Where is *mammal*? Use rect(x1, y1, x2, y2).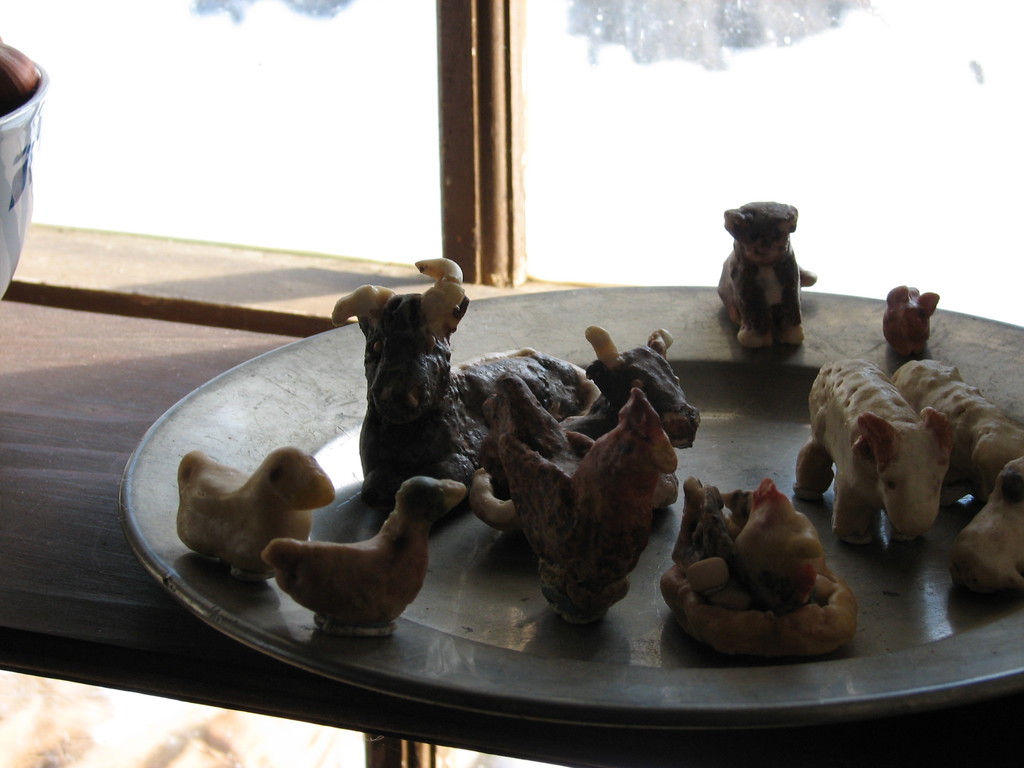
rect(895, 352, 1023, 497).
